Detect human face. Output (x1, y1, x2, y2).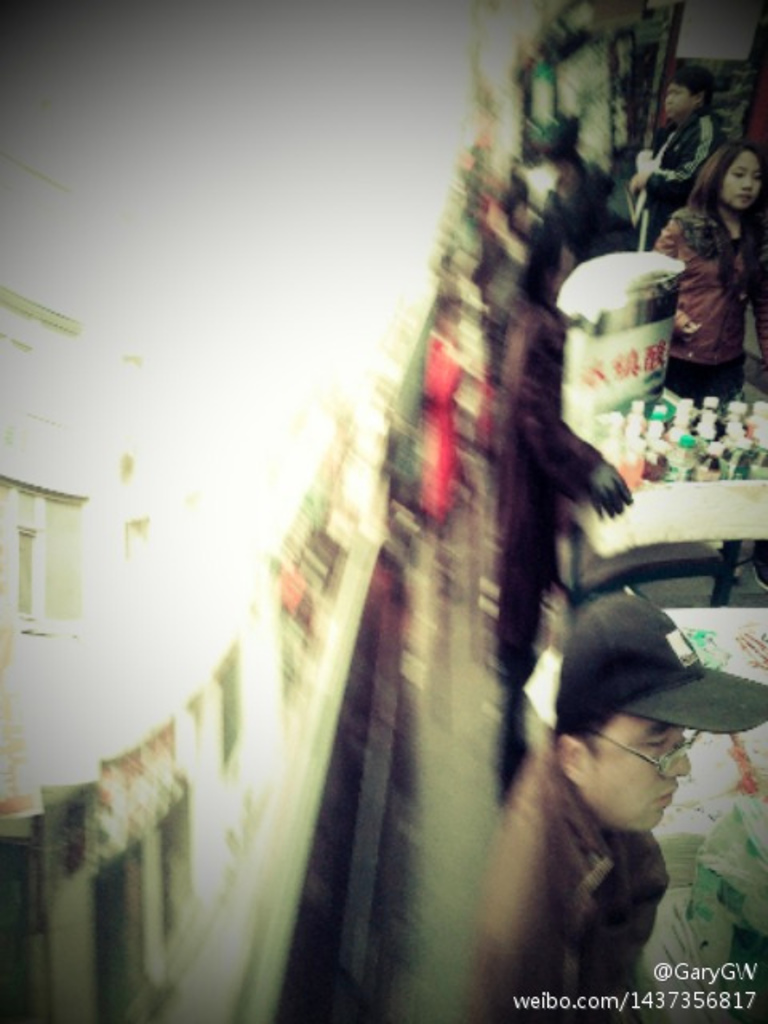
(722, 154, 763, 213).
